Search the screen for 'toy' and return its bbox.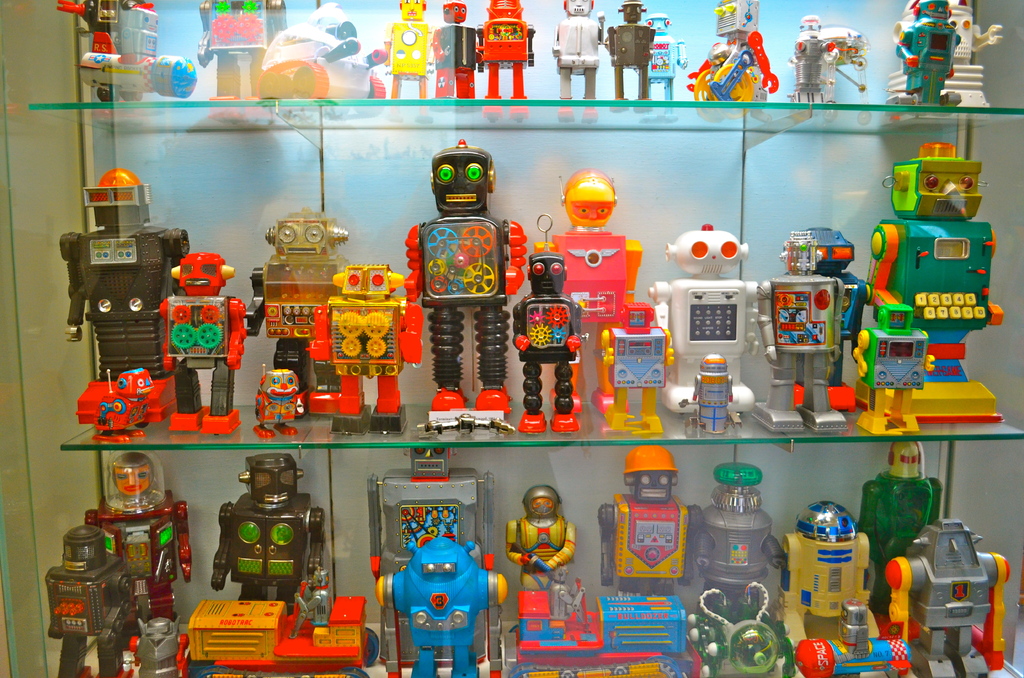
Found: select_region(505, 486, 582, 593).
